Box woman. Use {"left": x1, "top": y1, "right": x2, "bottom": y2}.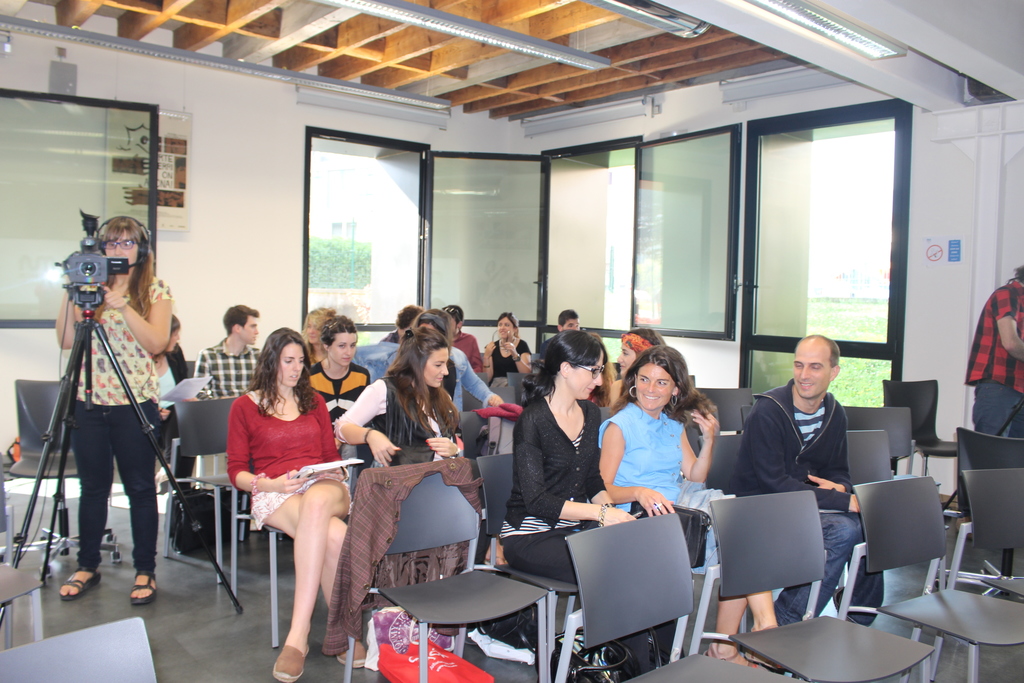
{"left": 415, "top": 308, "right": 503, "bottom": 459}.
